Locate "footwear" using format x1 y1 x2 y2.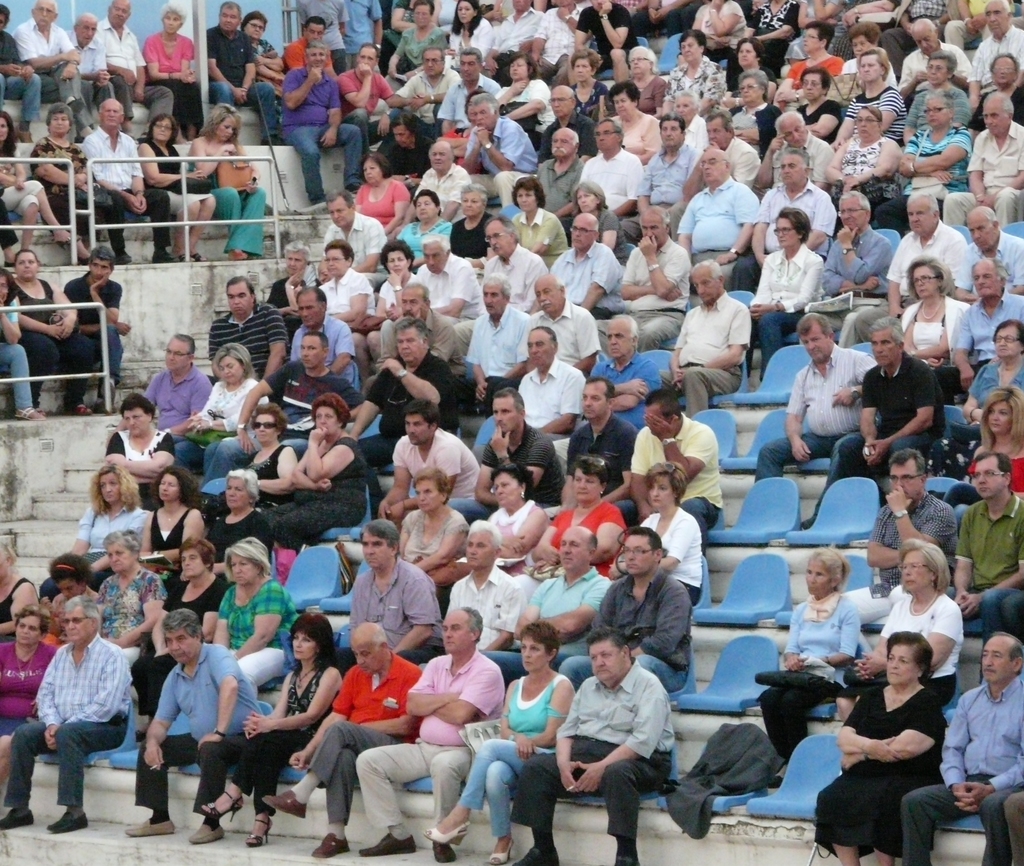
17 403 43 421.
